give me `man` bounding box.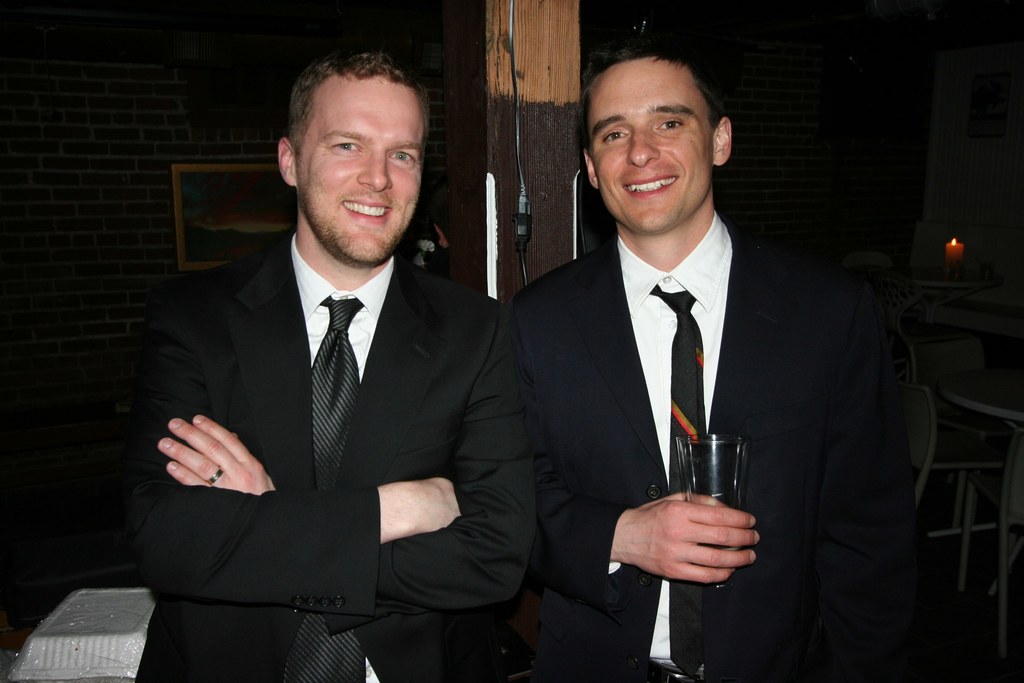
{"x1": 504, "y1": 65, "x2": 801, "y2": 674}.
